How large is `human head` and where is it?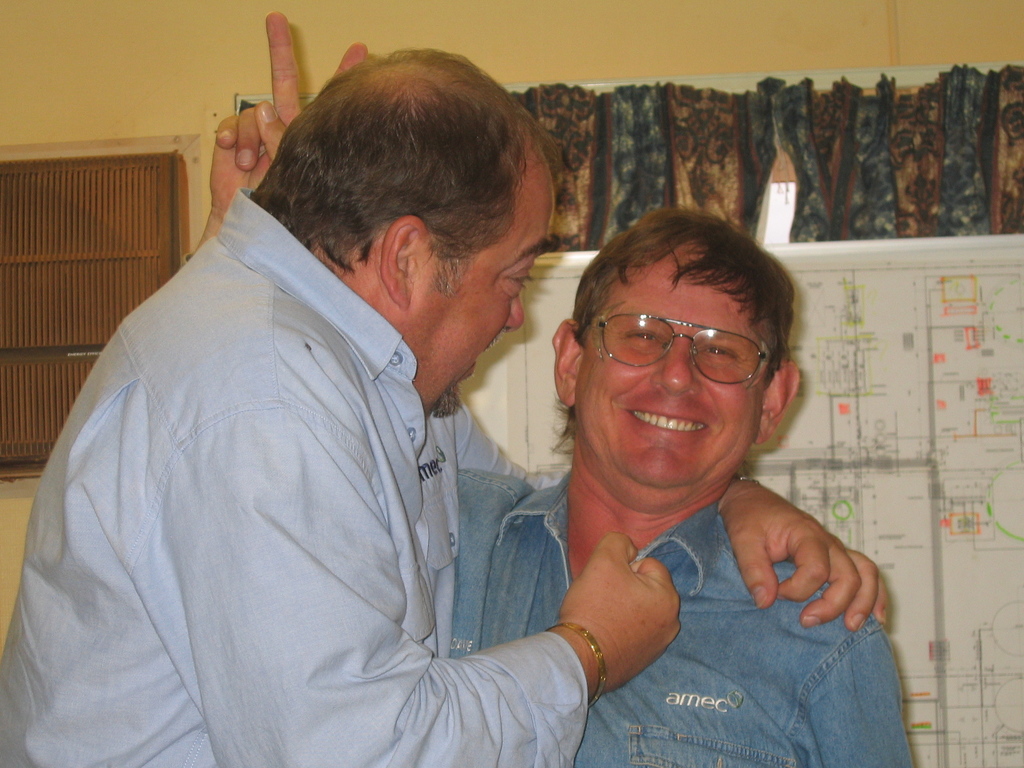
Bounding box: (x1=257, y1=47, x2=559, y2=422).
